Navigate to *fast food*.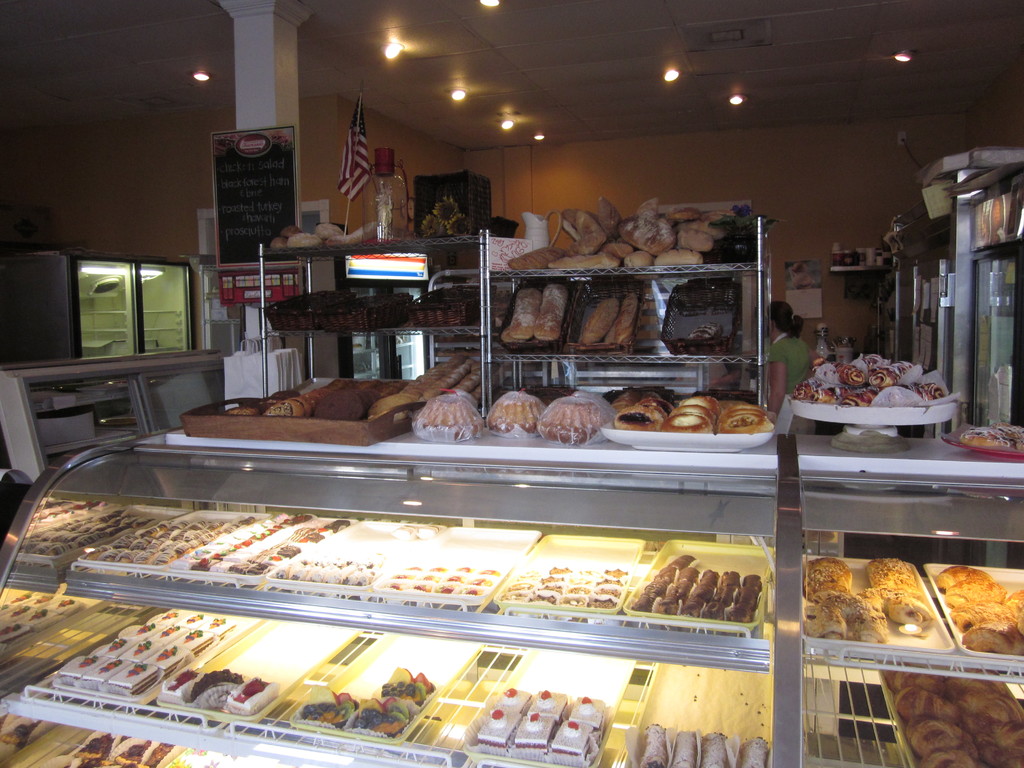
Navigation target: [left=579, top=296, right=621, bottom=346].
